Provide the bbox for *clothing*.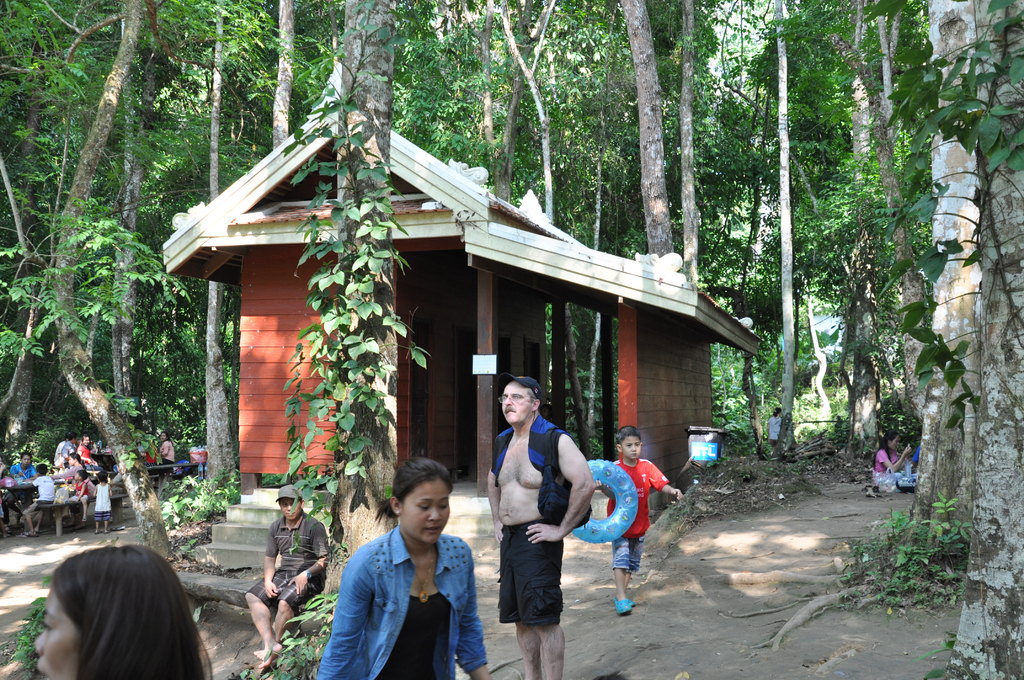
612:451:671:579.
